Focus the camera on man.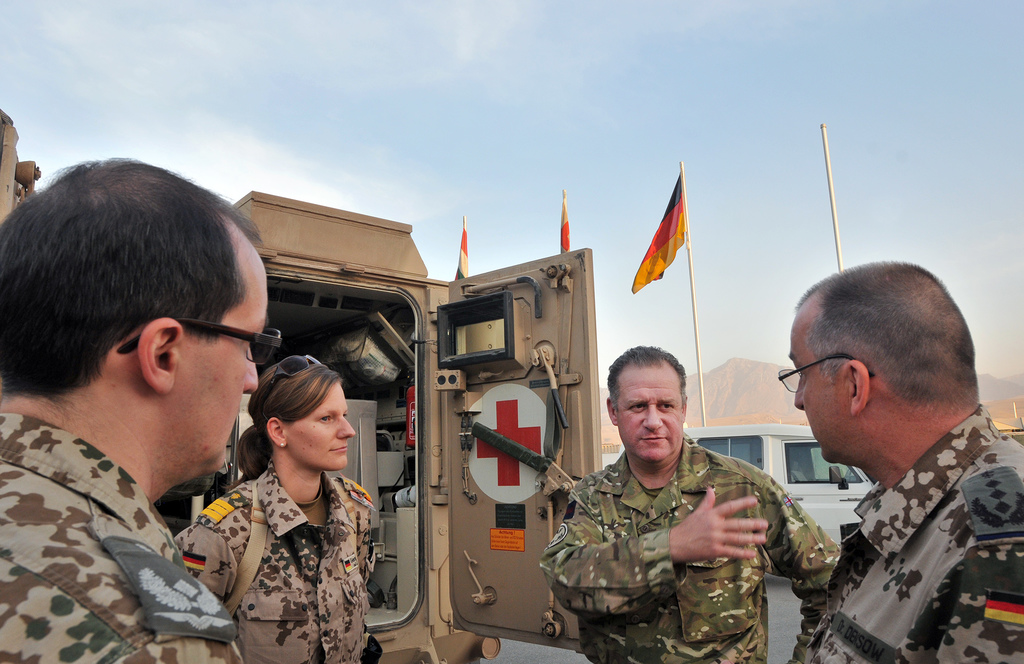
Focus region: 536:340:876:663.
